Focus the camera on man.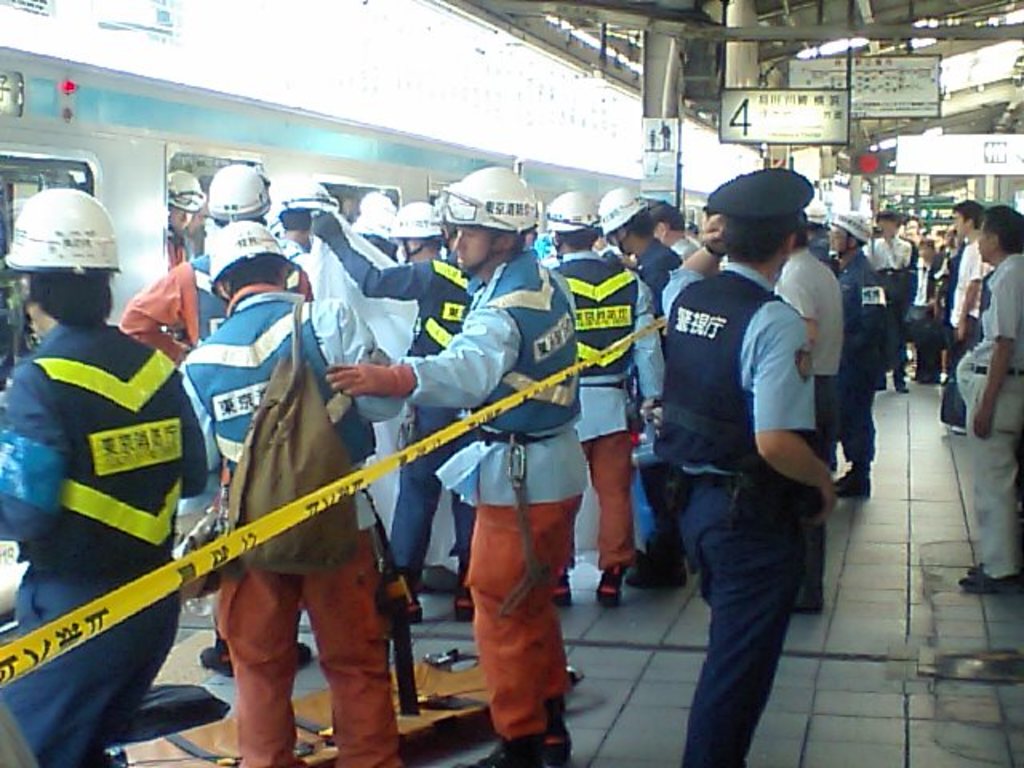
Focus region: left=650, top=200, right=709, bottom=256.
